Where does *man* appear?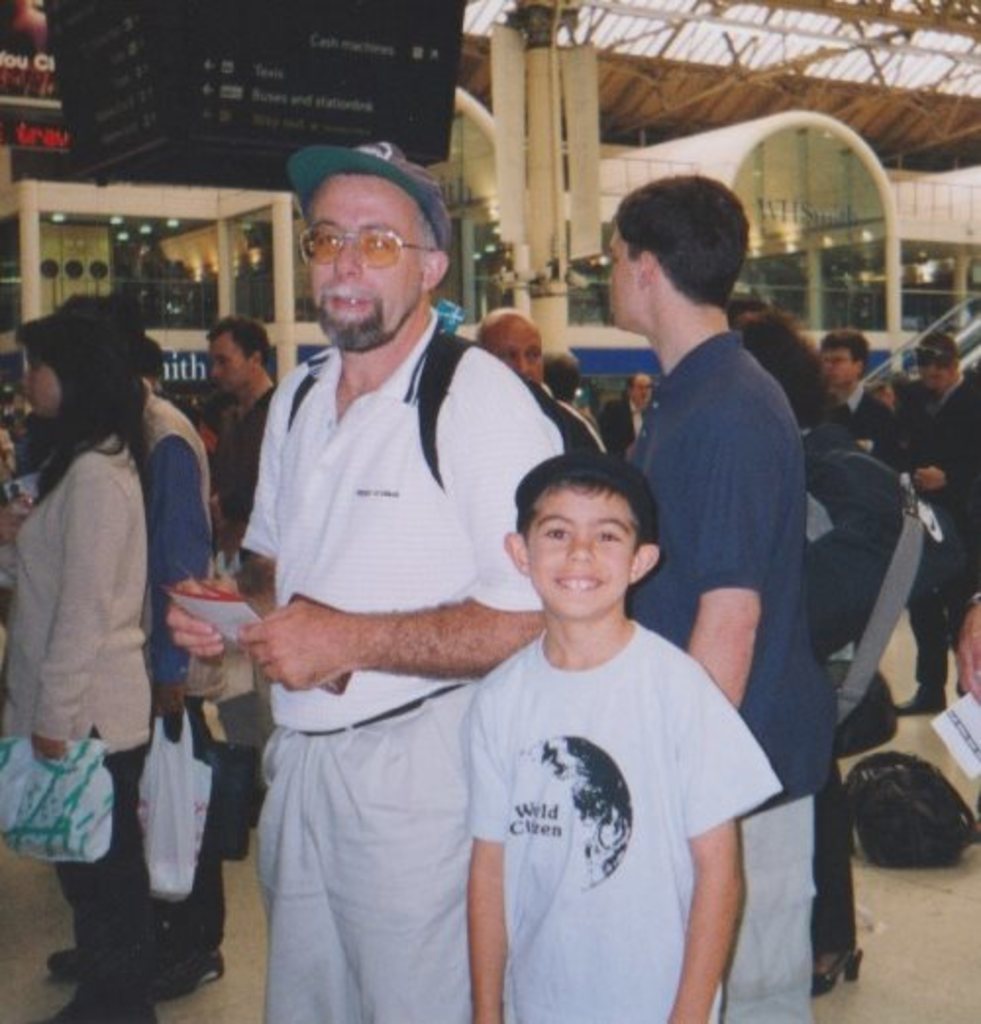
Appears at BBox(196, 155, 579, 1023).
